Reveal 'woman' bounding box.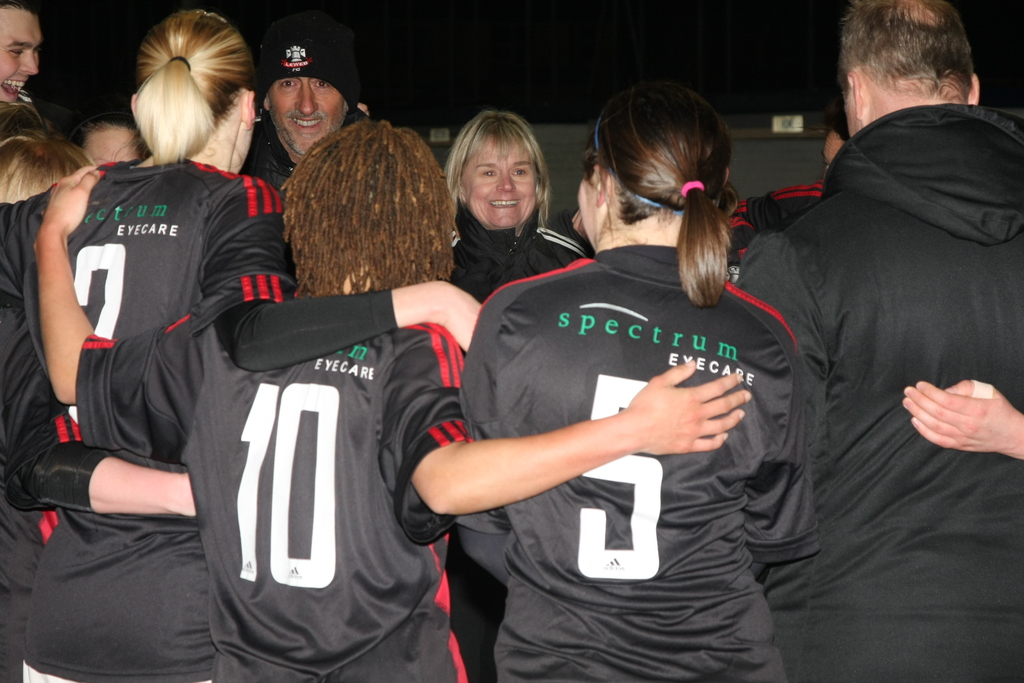
Revealed: bbox=[451, 82, 822, 682].
